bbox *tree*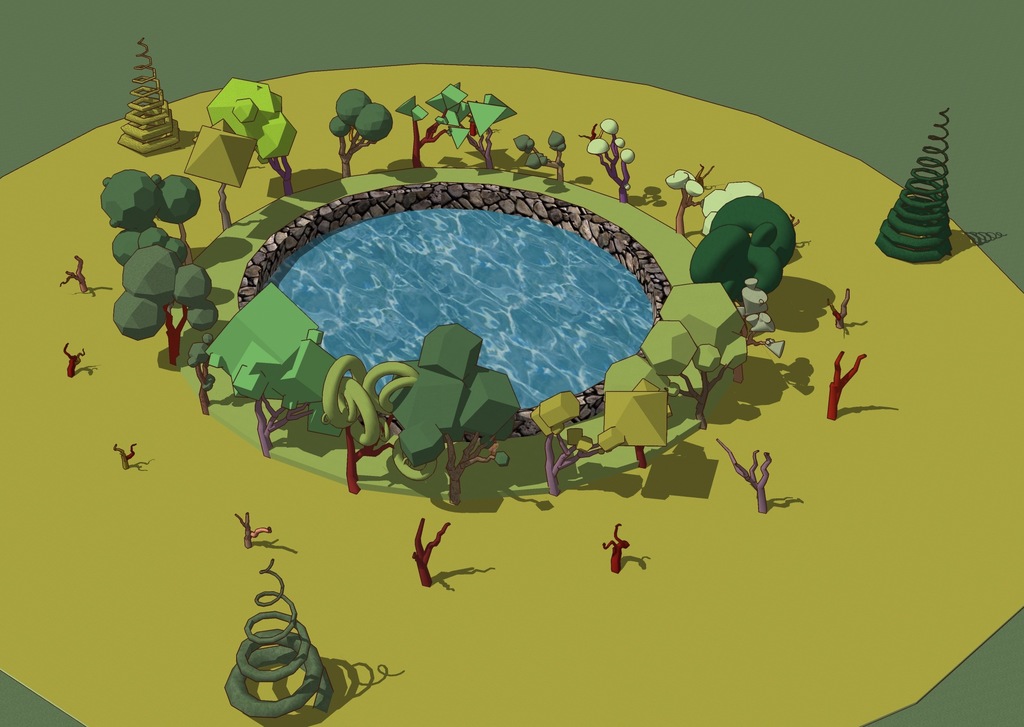
left=182, top=119, right=253, bottom=231
